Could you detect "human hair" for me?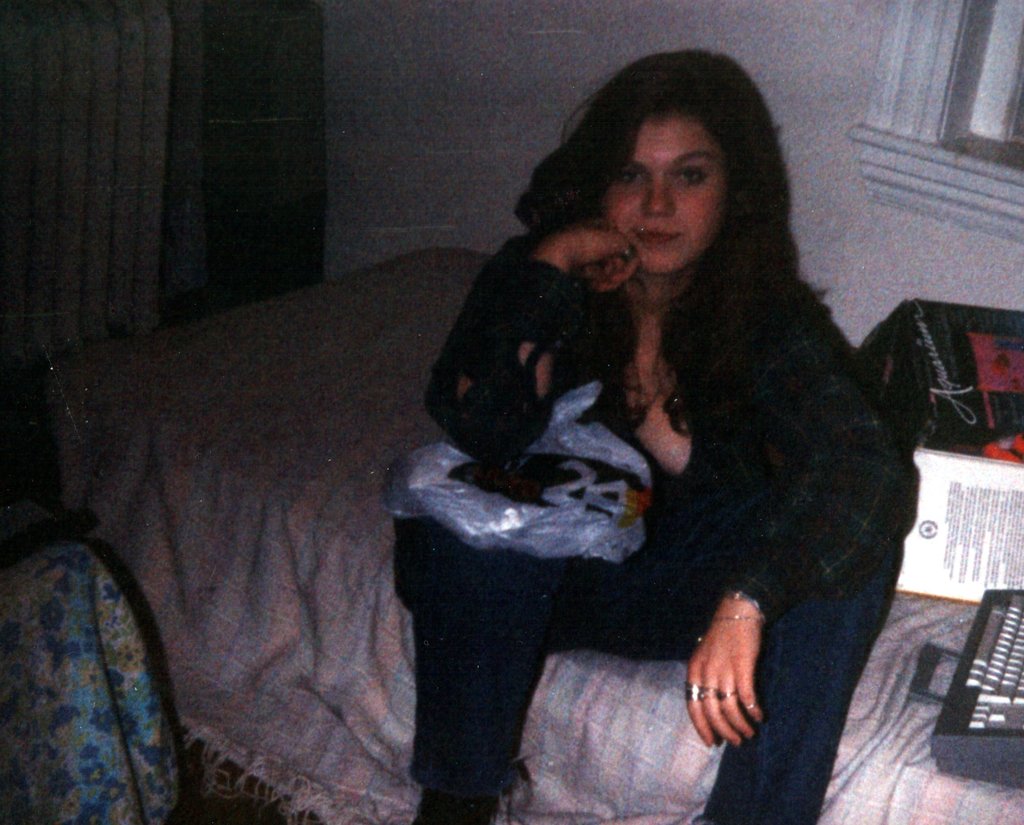
Detection result: [x1=516, y1=54, x2=822, y2=409].
